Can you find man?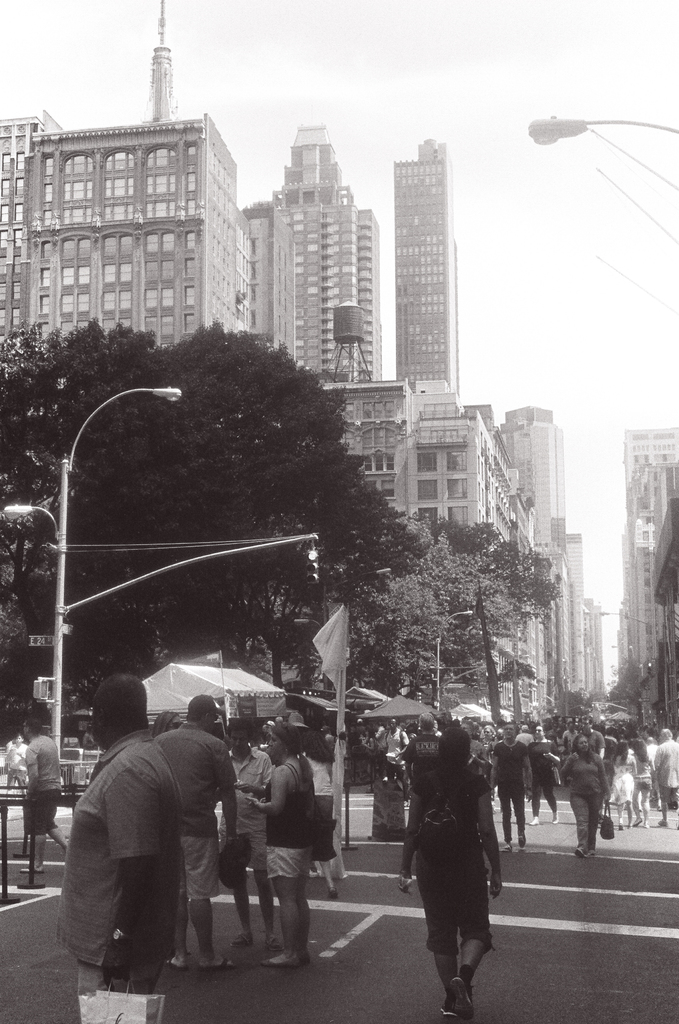
Yes, bounding box: Rect(7, 711, 73, 874).
